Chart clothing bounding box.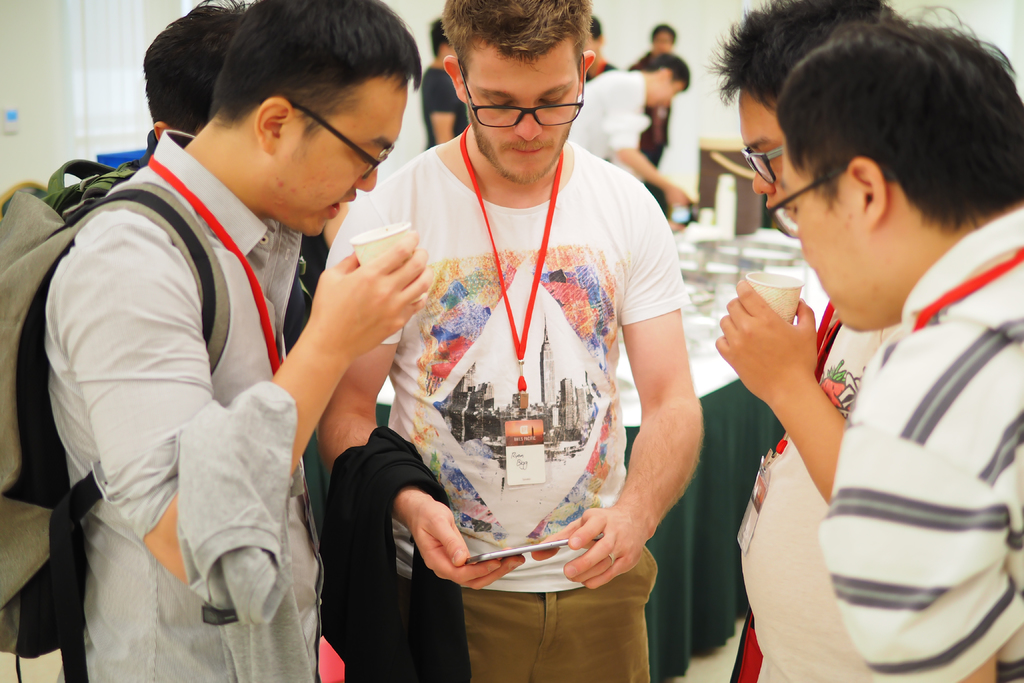
Charted: region(742, 302, 898, 682).
